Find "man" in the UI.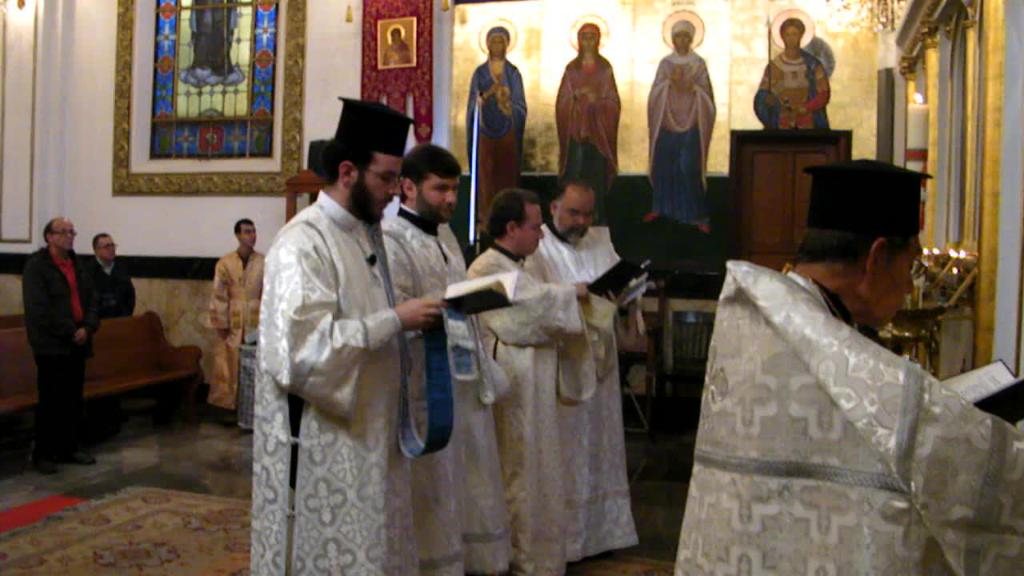
UI element at bbox=[198, 214, 270, 429].
